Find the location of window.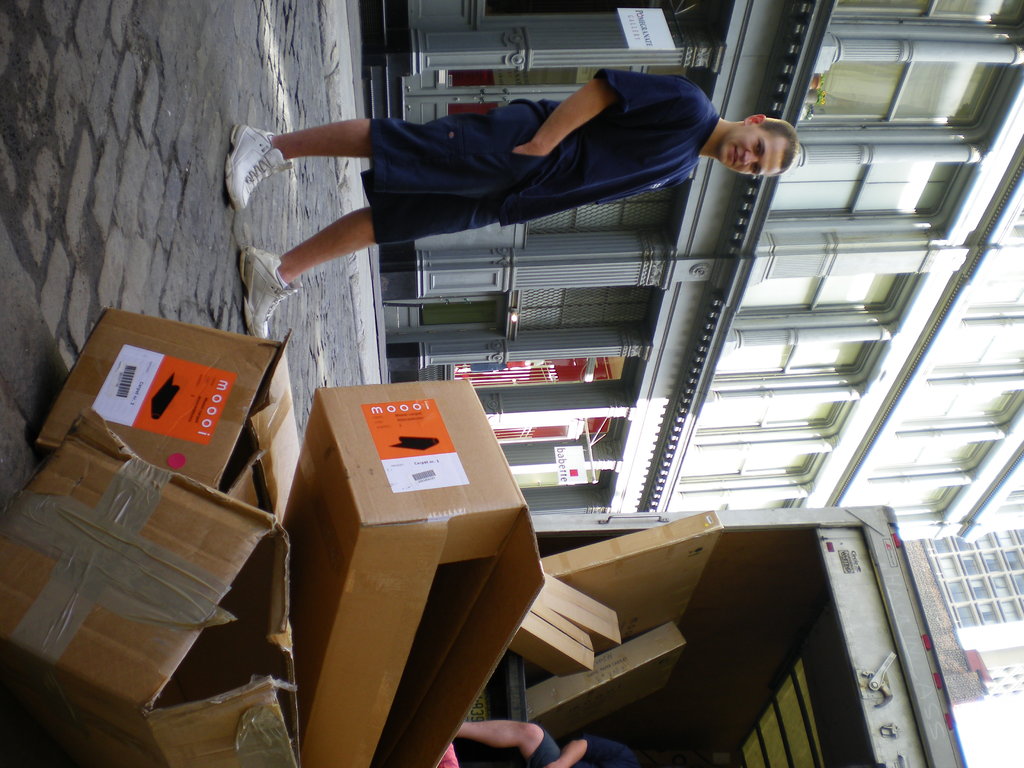
Location: BBox(797, 34, 998, 166).
